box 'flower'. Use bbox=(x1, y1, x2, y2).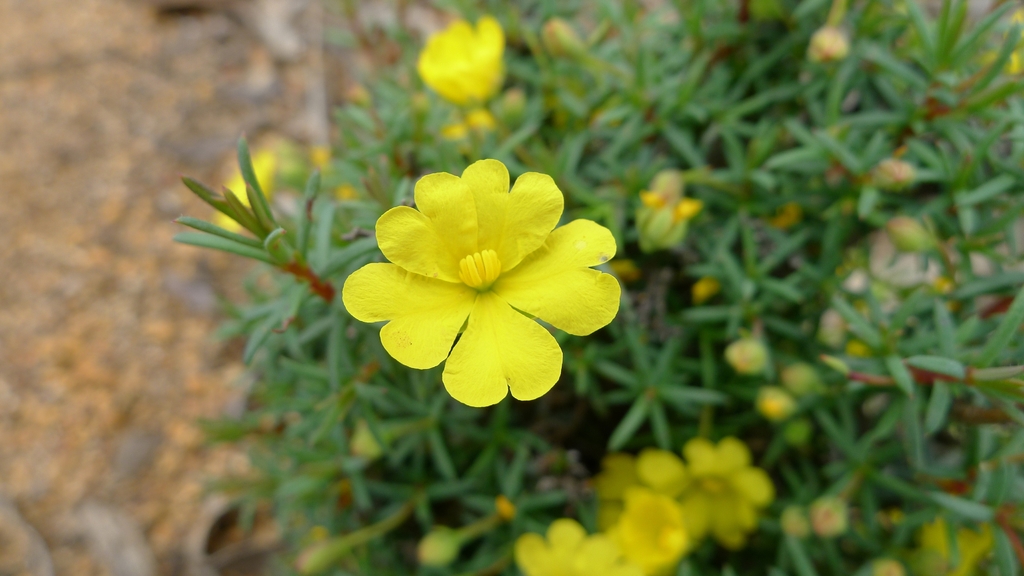
bbox=(348, 152, 595, 404).
